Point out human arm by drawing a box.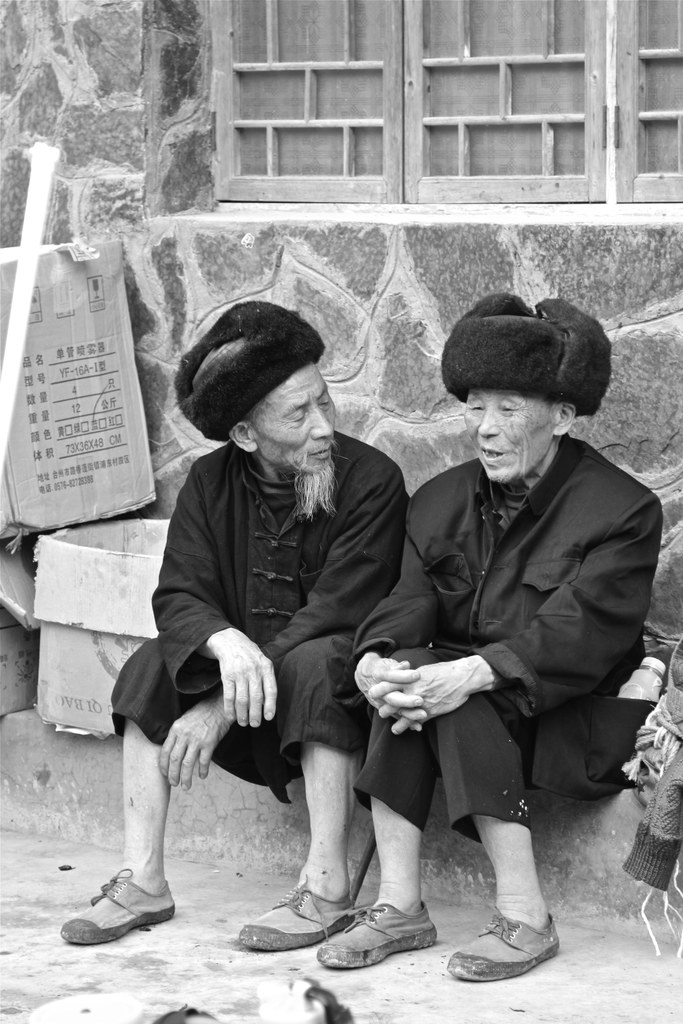
(138,444,255,749).
